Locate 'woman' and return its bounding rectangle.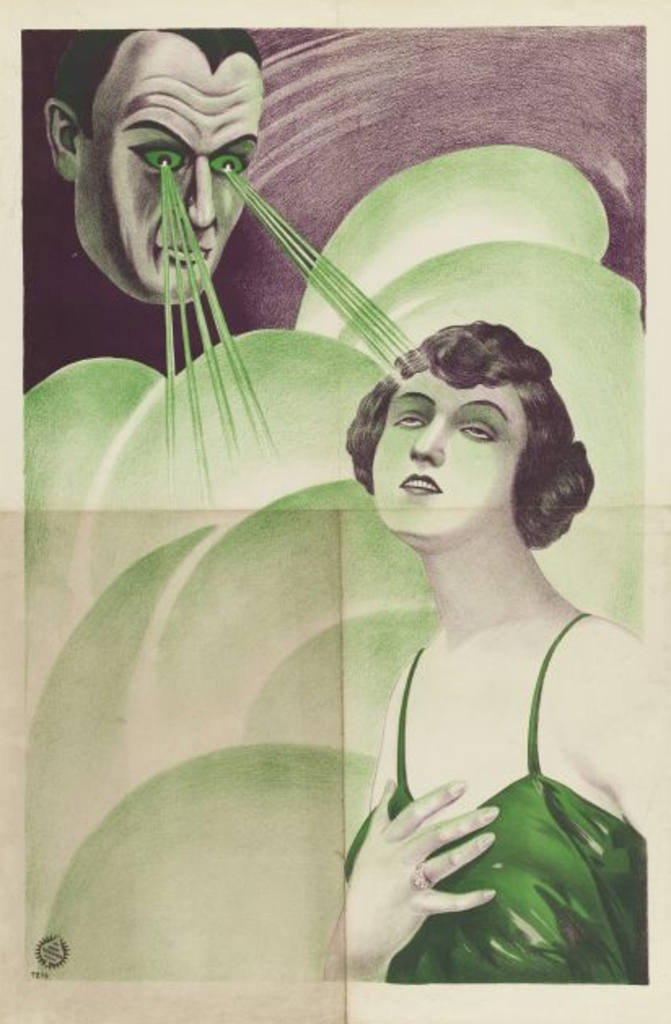
rect(327, 274, 632, 1008).
